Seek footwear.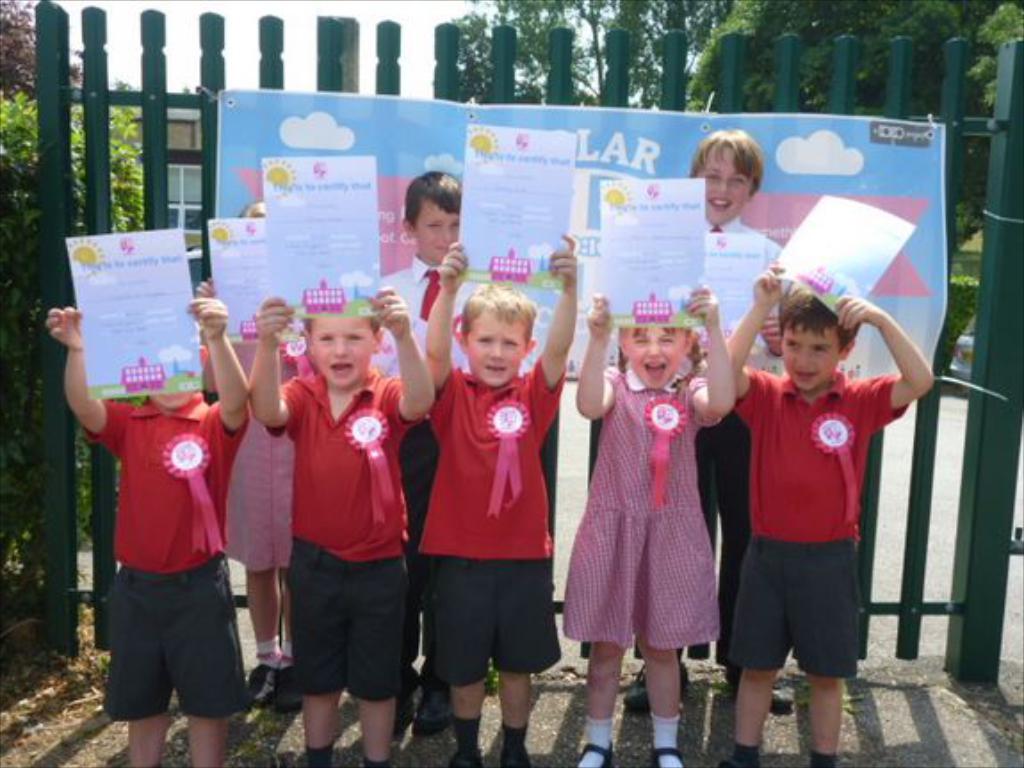
397:681:413:734.
